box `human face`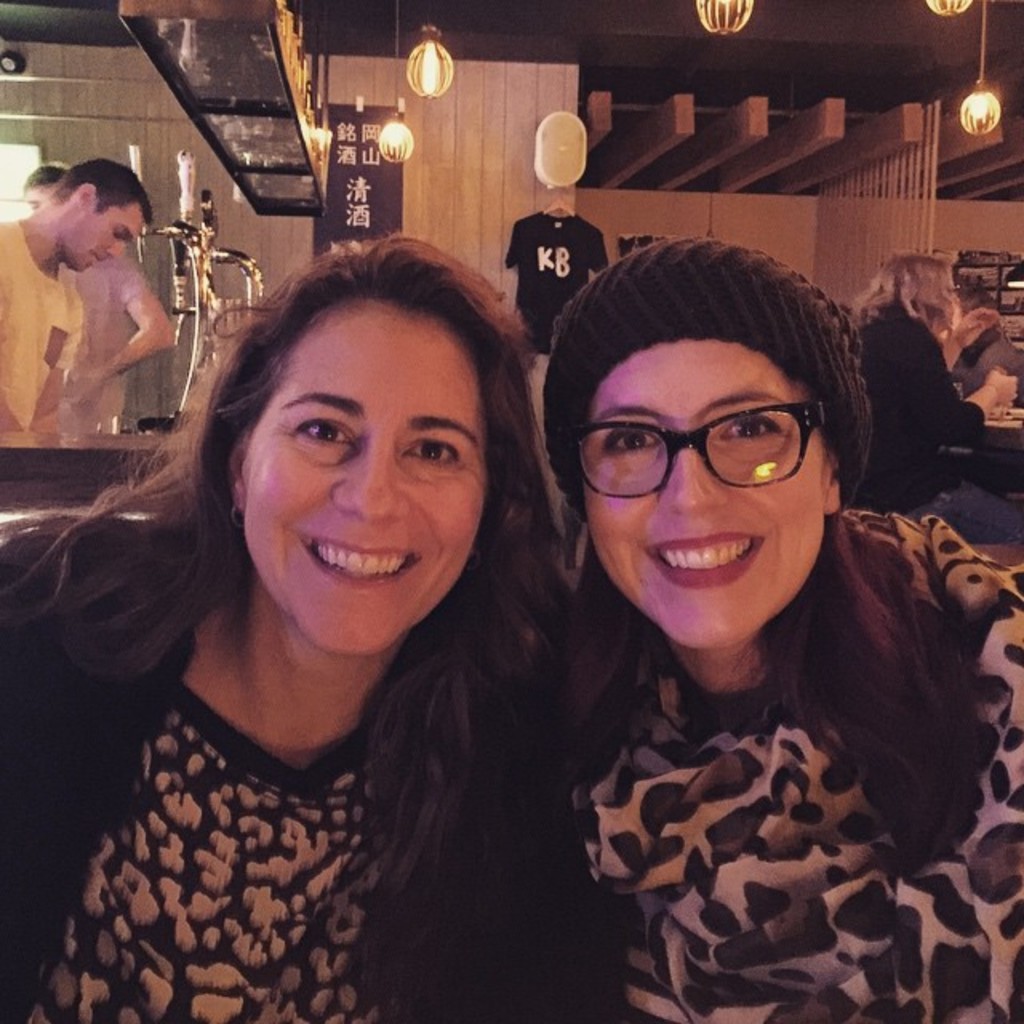
bbox=[586, 347, 835, 642]
